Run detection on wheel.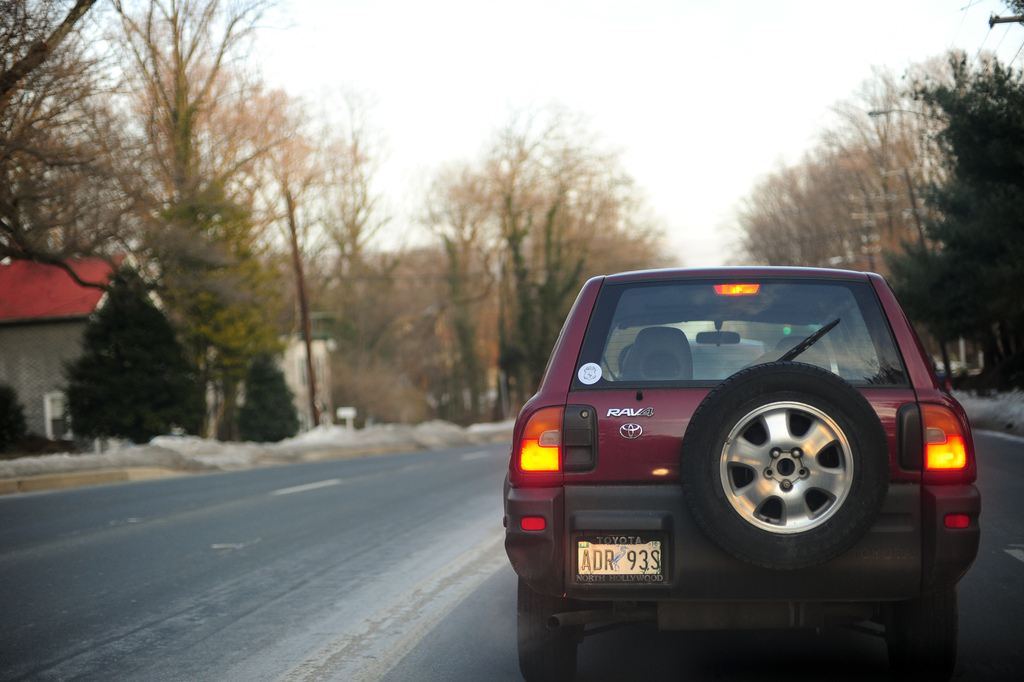
Result: <region>518, 579, 576, 681</region>.
